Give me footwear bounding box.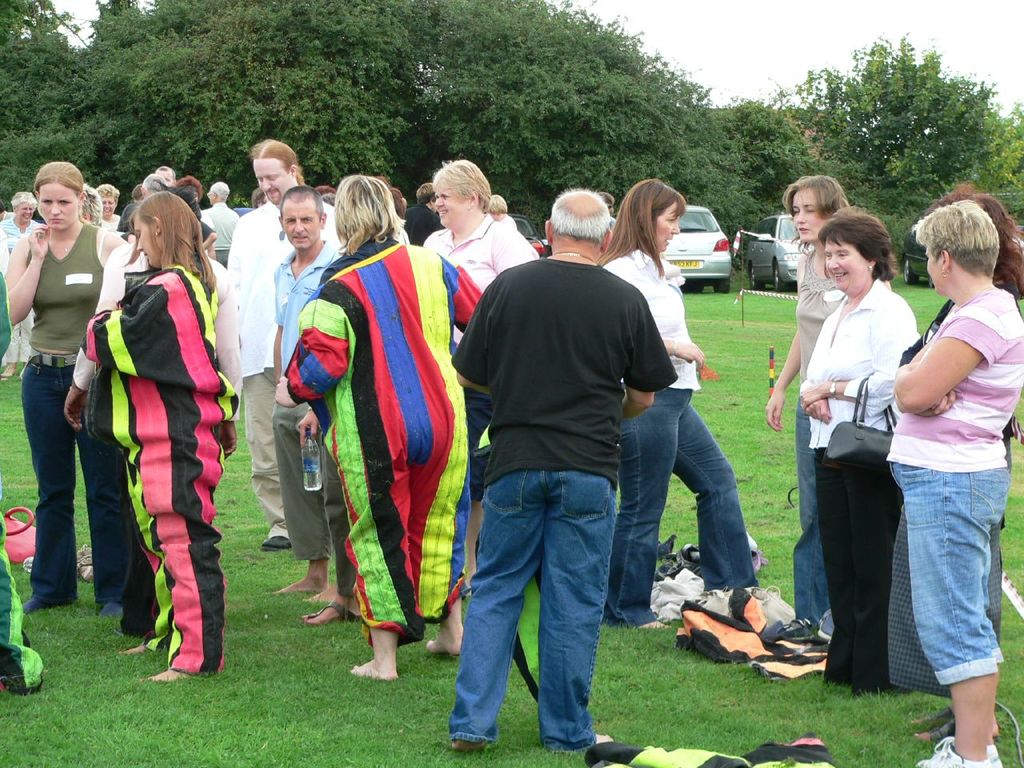
locate(298, 598, 360, 626).
